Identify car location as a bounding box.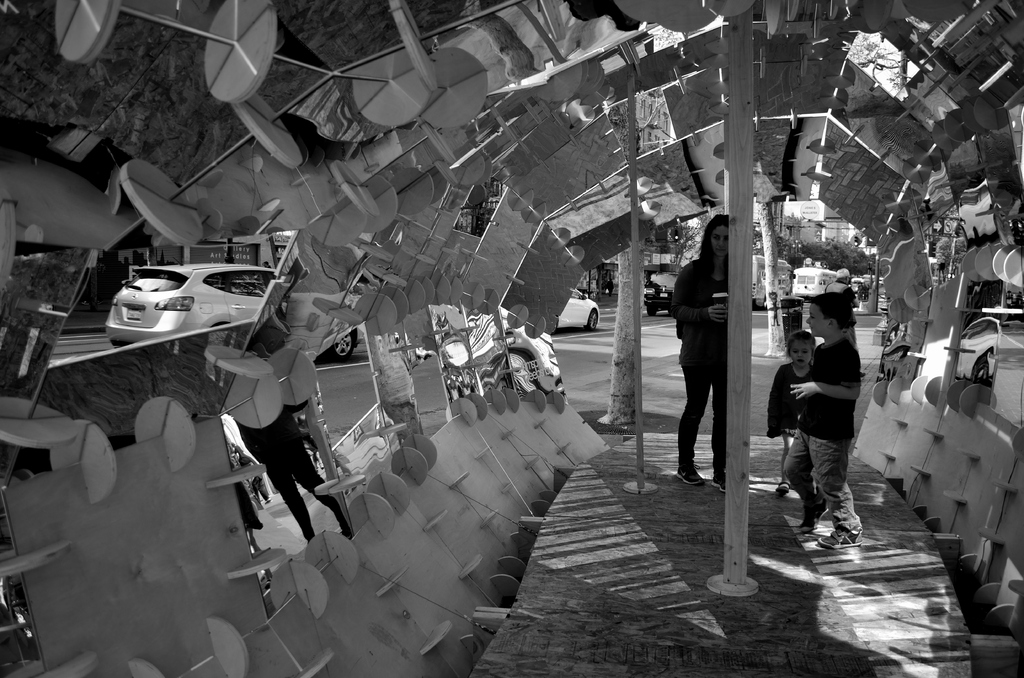
{"left": 554, "top": 287, "right": 600, "bottom": 333}.
